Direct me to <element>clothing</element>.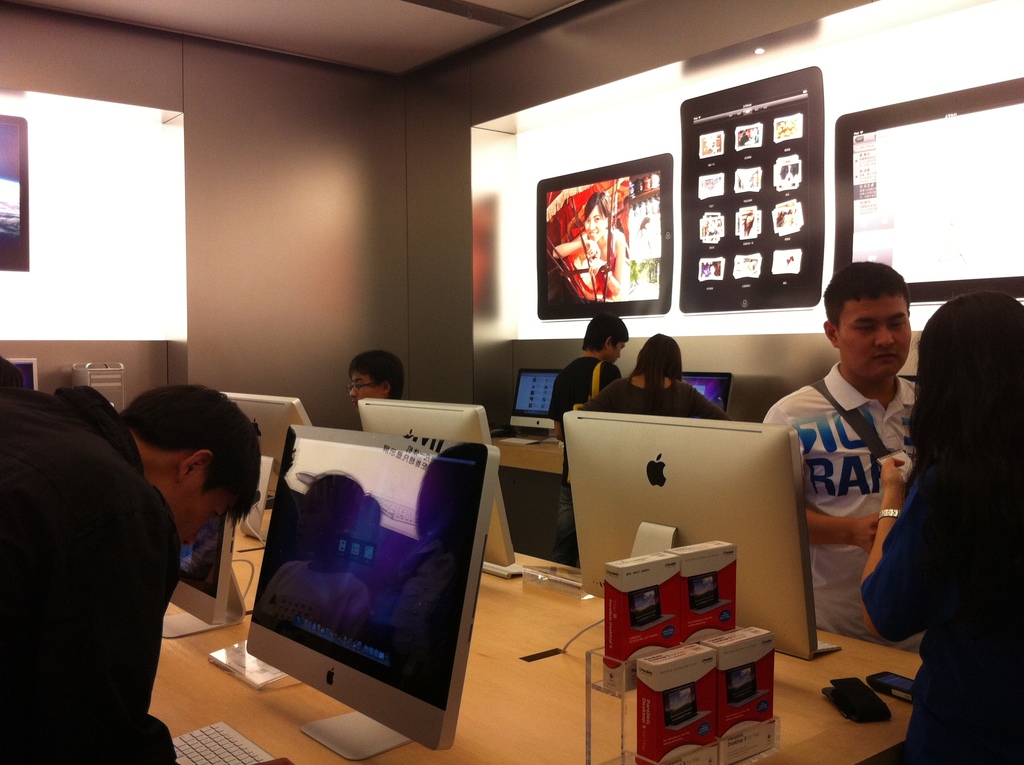
Direction: x1=574 y1=362 x2=715 y2=415.
